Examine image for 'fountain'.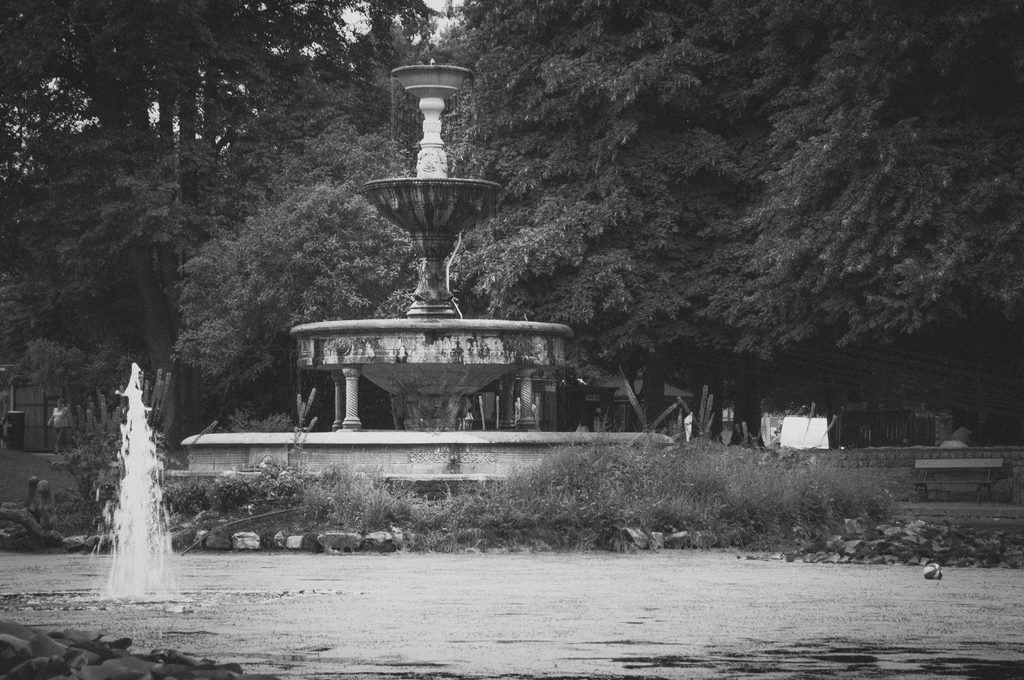
Examination result: [84,362,174,609].
